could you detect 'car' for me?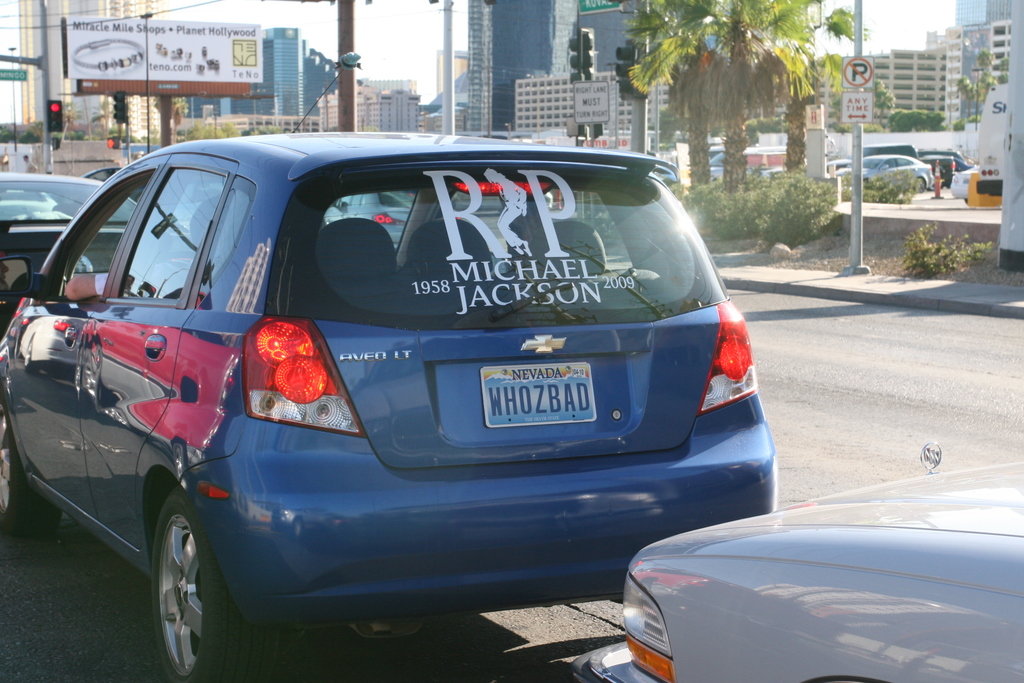
Detection result: (569, 440, 1023, 682).
